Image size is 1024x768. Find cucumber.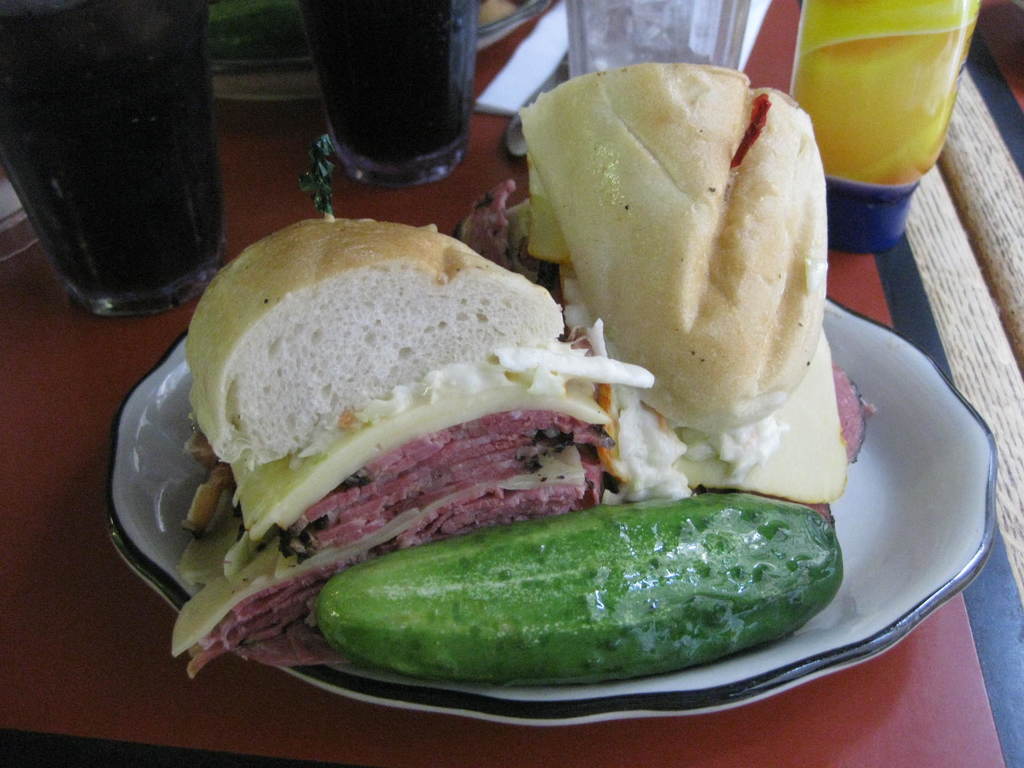
box=[290, 479, 851, 694].
